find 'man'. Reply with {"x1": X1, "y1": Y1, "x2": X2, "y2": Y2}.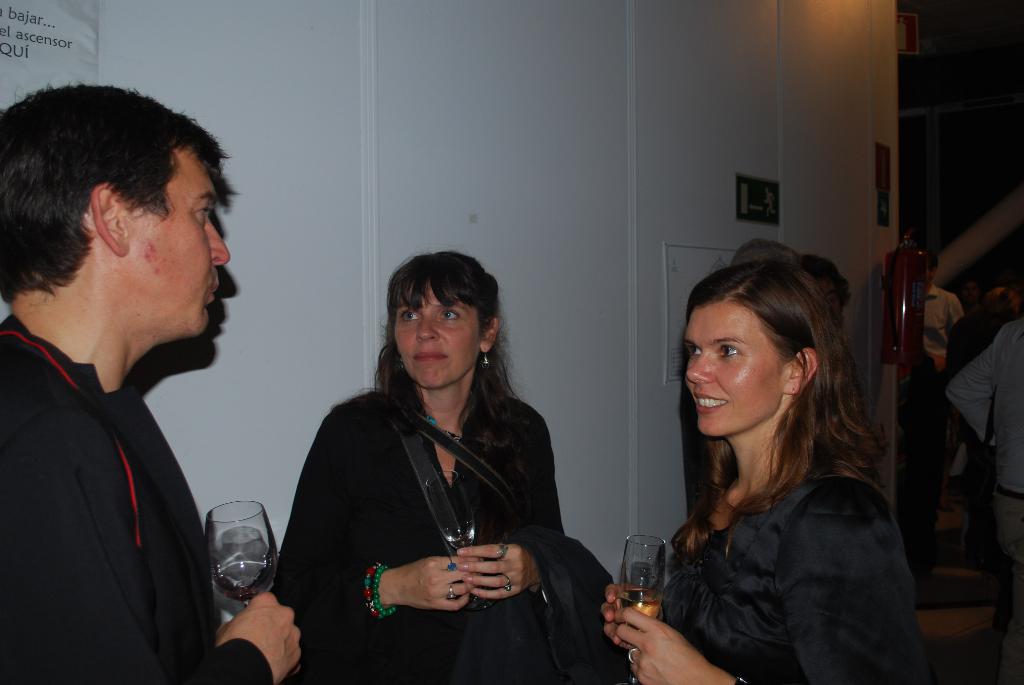
{"x1": 1, "y1": 82, "x2": 305, "y2": 684}.
